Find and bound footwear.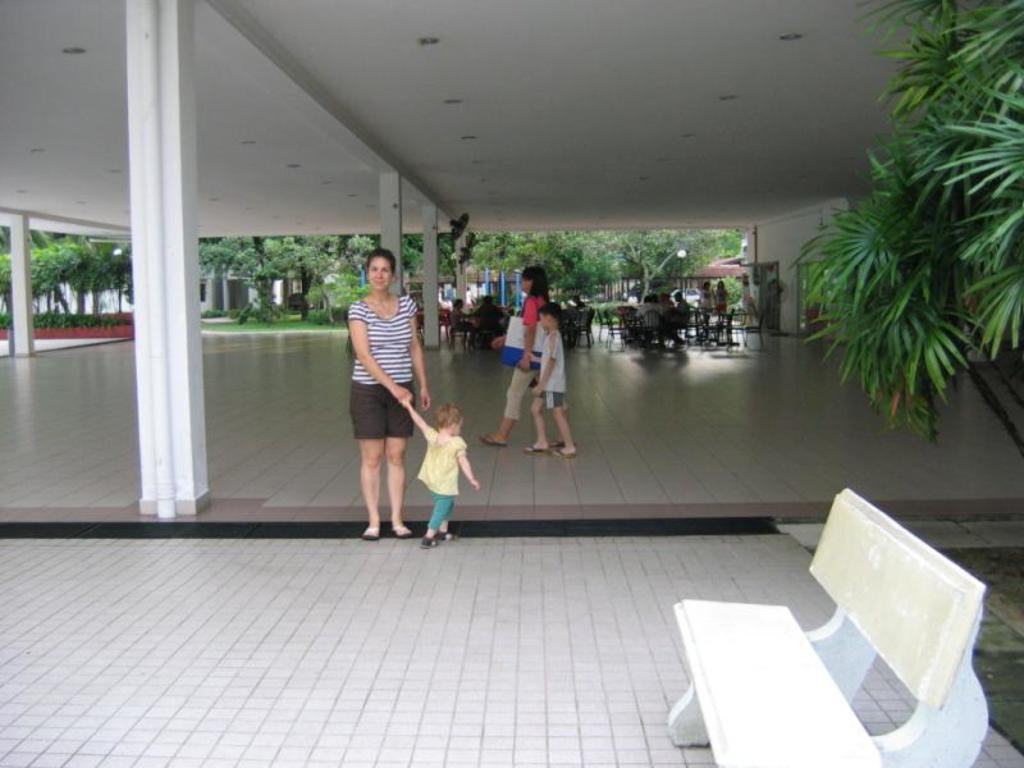
Bound: x1=419, y1=534, x2=438, y2=550.
